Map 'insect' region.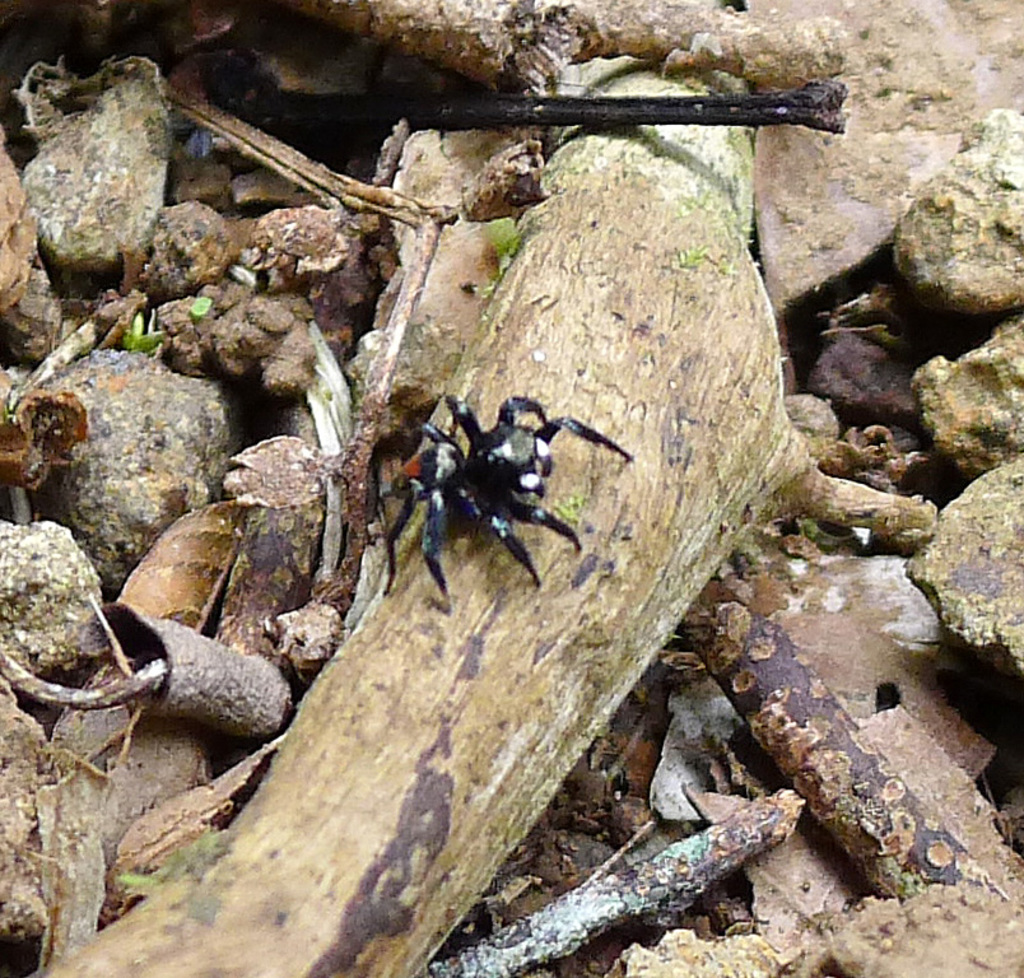
Mapped to box(358, 392, 632, 604).
